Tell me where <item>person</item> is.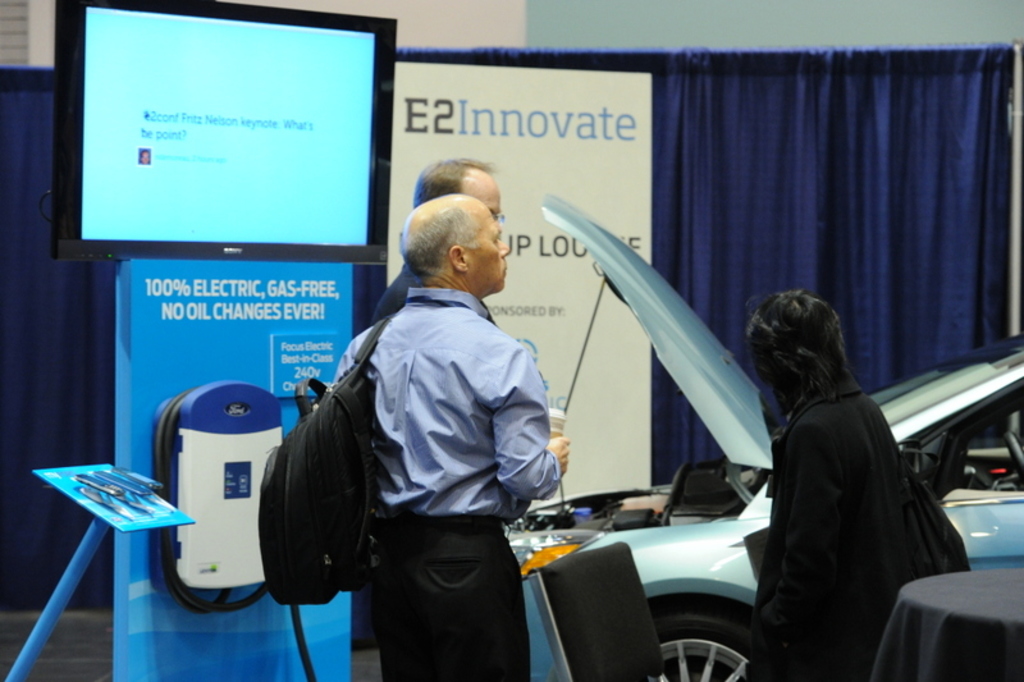
<item>person</item> is at x1=744, y1=293, x2=960, y2=681.
